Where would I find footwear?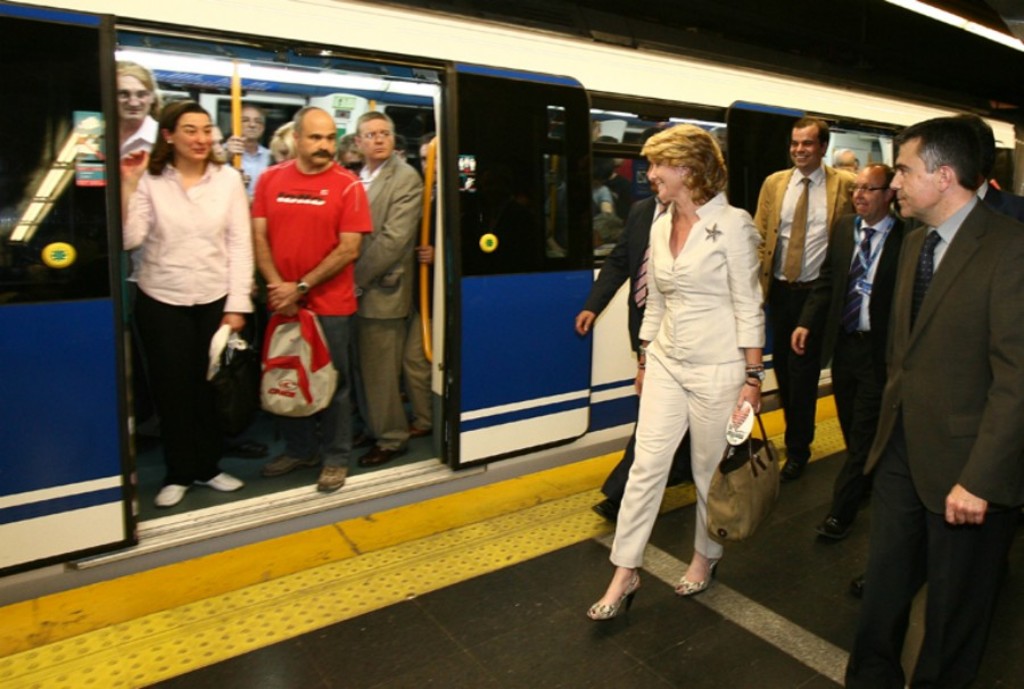
At 264,451,295,468.
